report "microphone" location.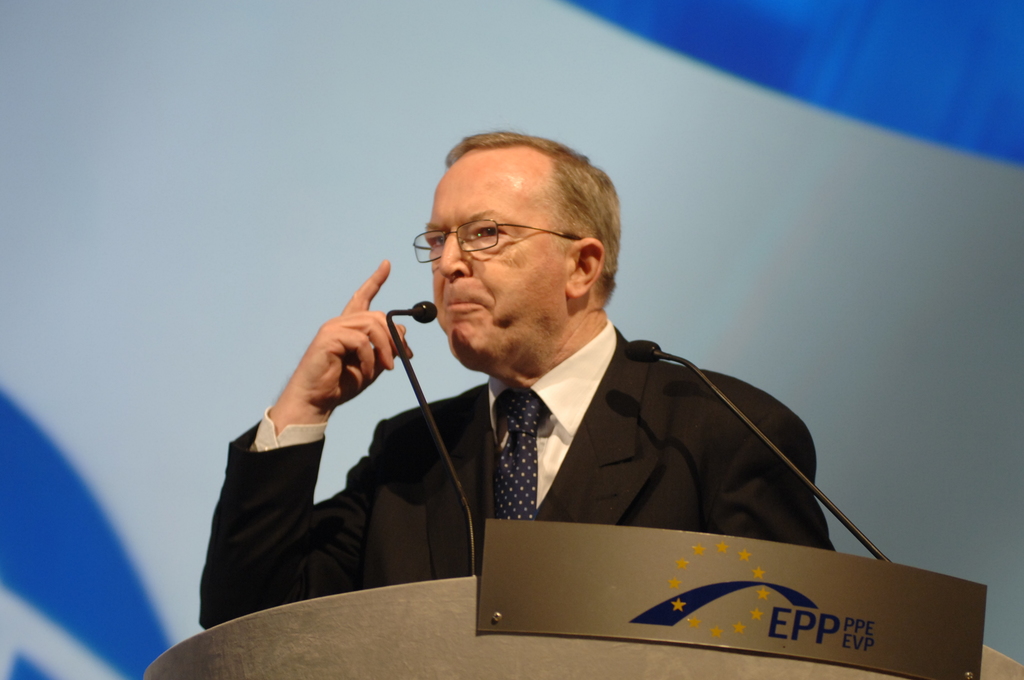
Report: crop(409, 298, 436, 320).
